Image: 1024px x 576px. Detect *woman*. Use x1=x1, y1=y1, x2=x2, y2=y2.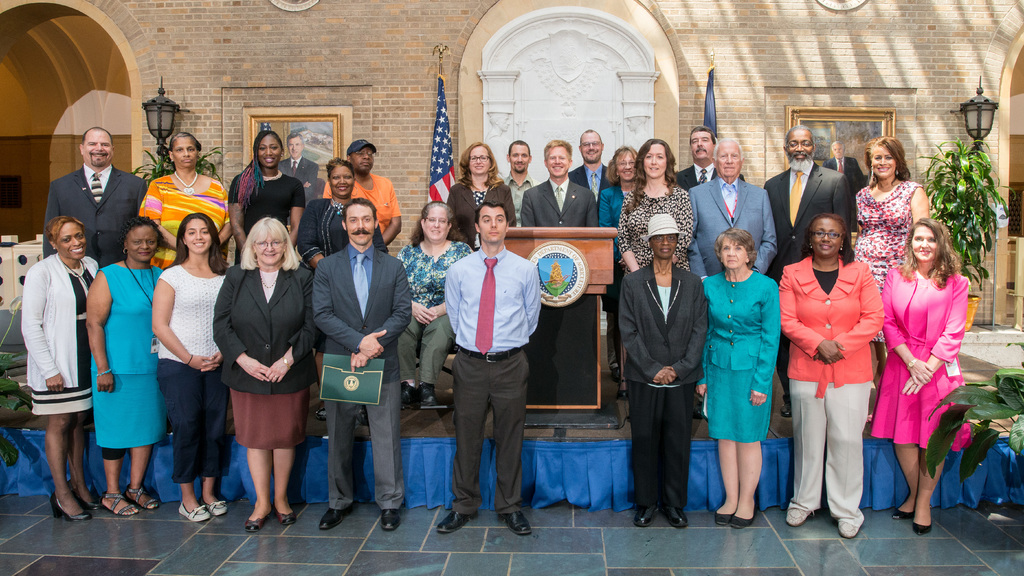
x1=702, y1=229, x2=778, y2=531.
